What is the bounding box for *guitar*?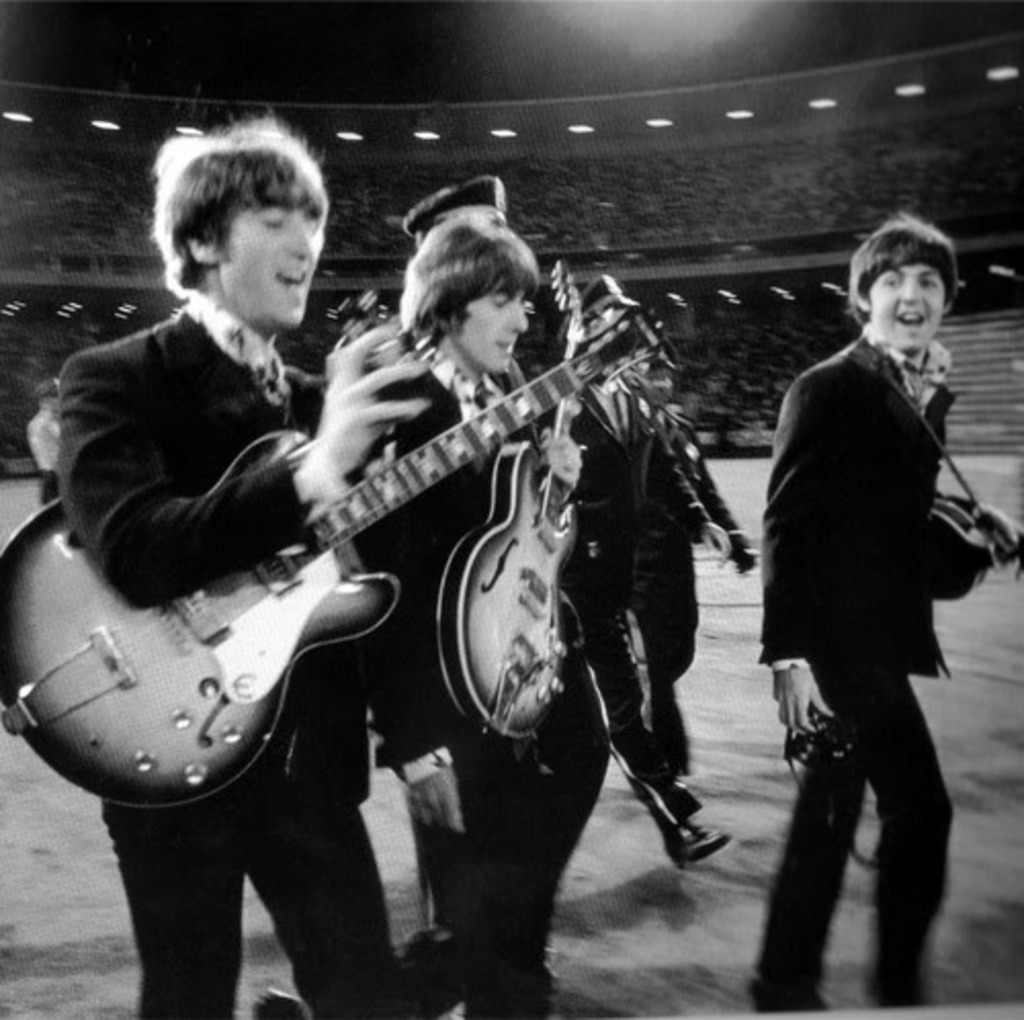
(438,277,596,737).
